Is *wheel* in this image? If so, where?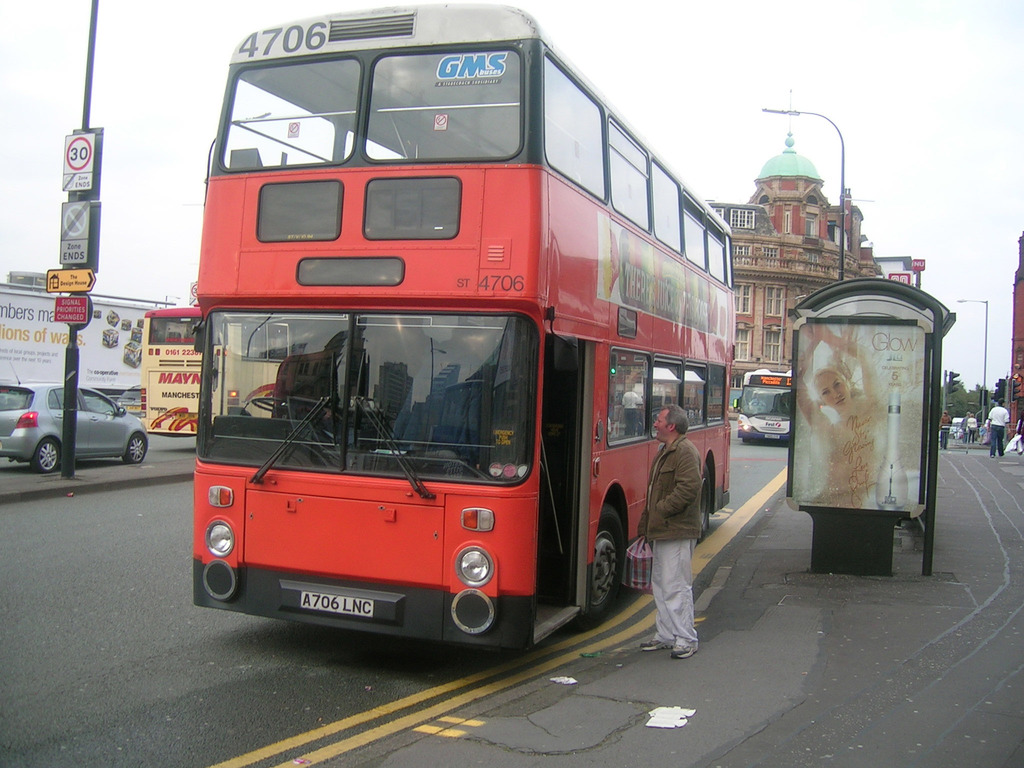
Yes, at BBox(125, 436, 147, 464).
